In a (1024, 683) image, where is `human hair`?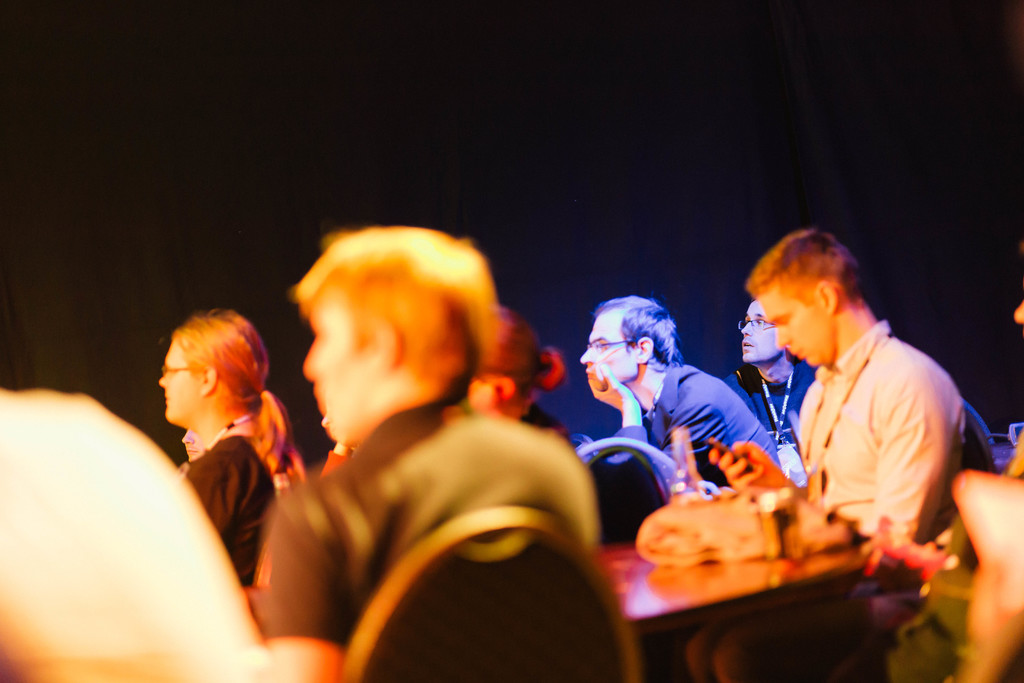
box=[287, 229, 499, 381].
